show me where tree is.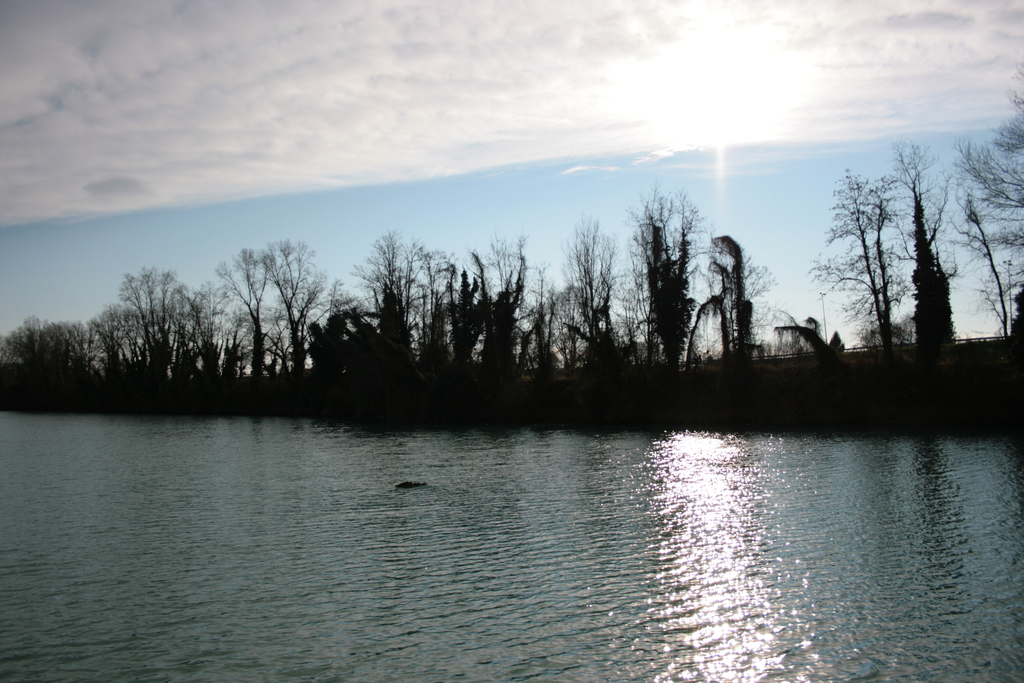
tree is at locate(541, 279, 640, 368).
